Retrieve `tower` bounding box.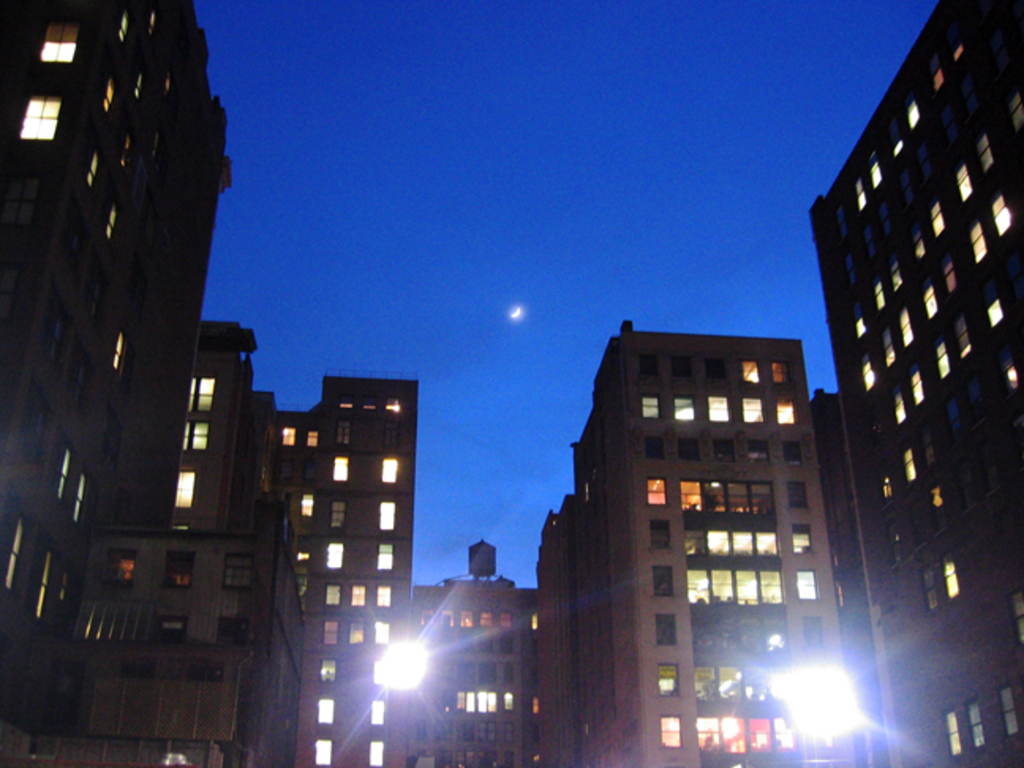
Bounding box: box(793, 11, 1022, 668).
